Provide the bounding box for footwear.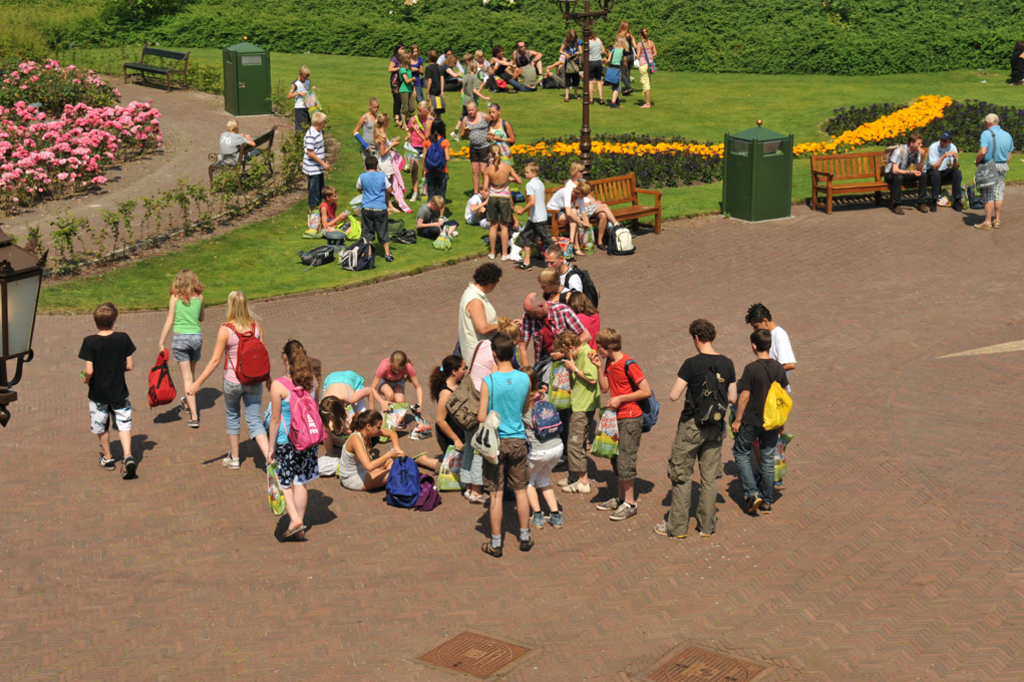
<box>975,220,991,231</box>.
